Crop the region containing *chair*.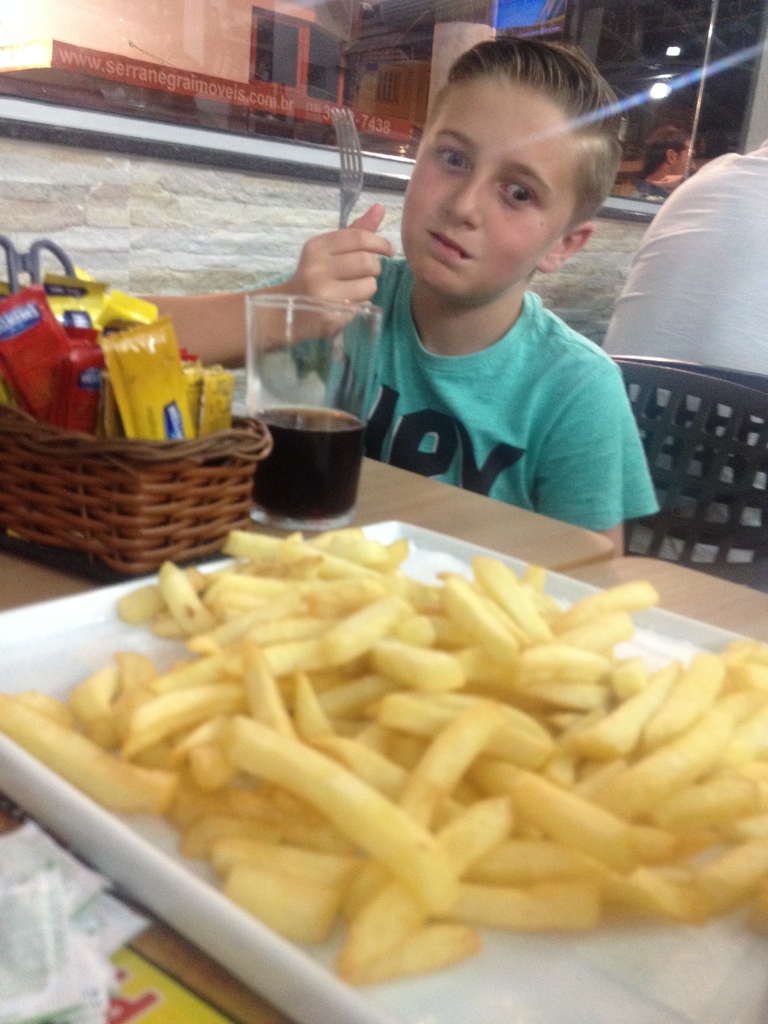
Crop region: {"x1": 607, "y1": 352, "x2": 767, "y2": 609}.
